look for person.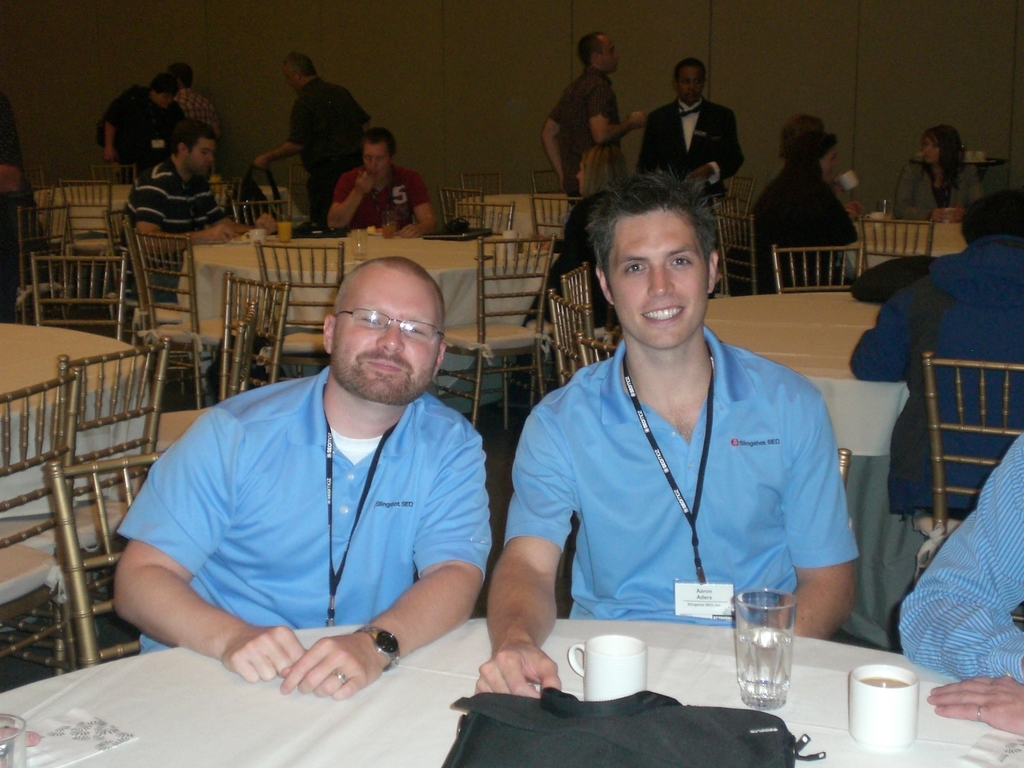
Found: box=[110, 257, 493, 696].
